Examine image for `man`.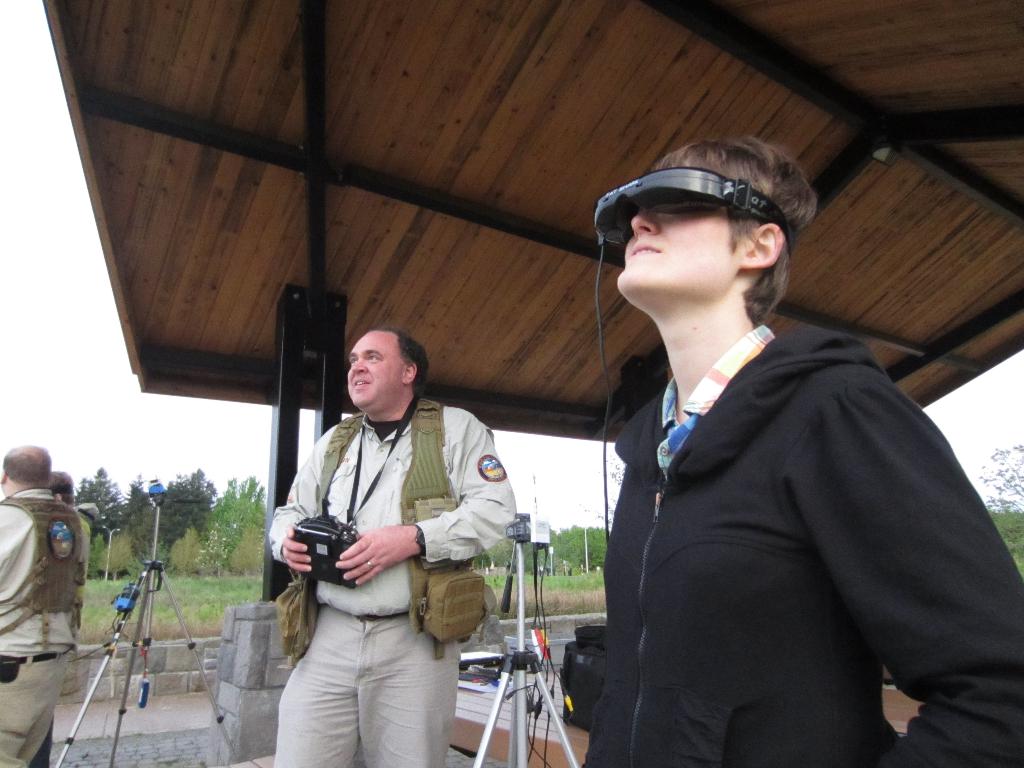
Examination result: bbox(257, 307, 502, 749).
